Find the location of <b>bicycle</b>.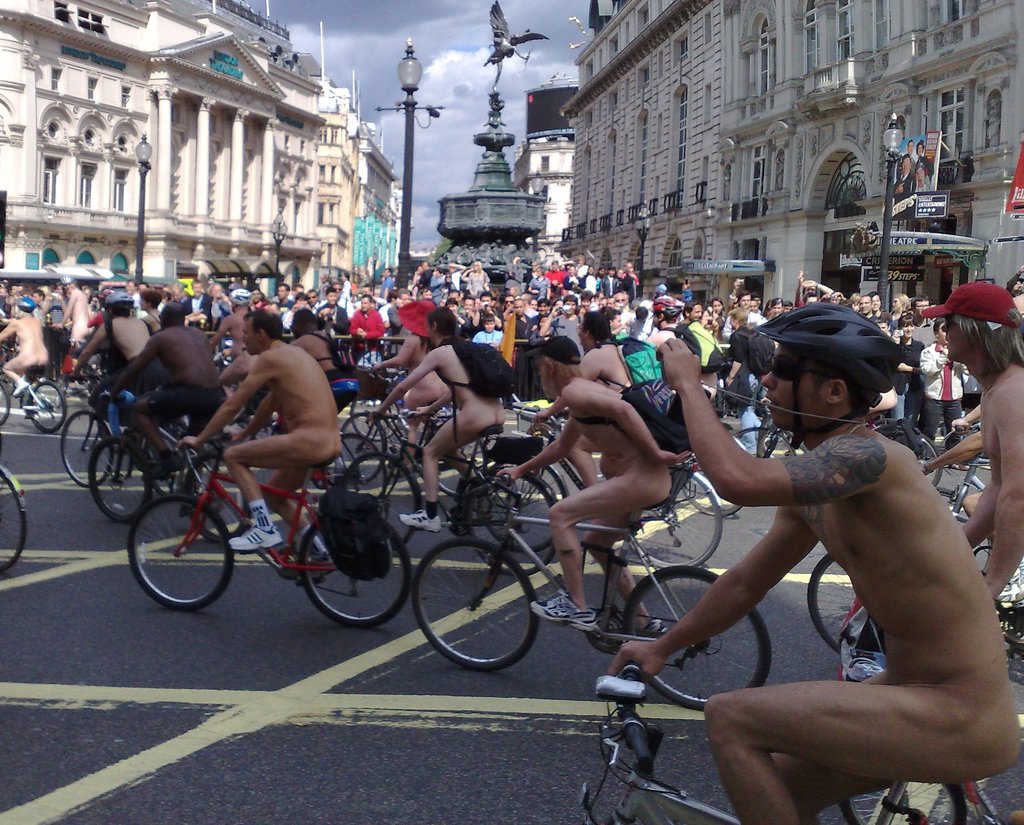
Location: (0, 379, 9, 424).
